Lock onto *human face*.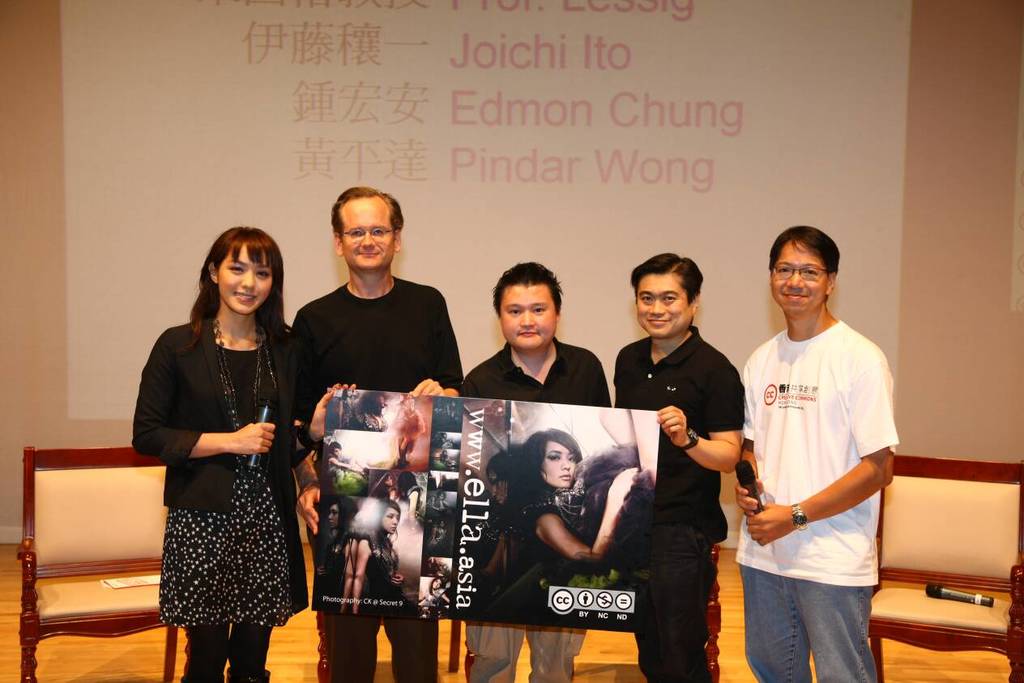
Locked: BBox(497, 275, 559, 352).
